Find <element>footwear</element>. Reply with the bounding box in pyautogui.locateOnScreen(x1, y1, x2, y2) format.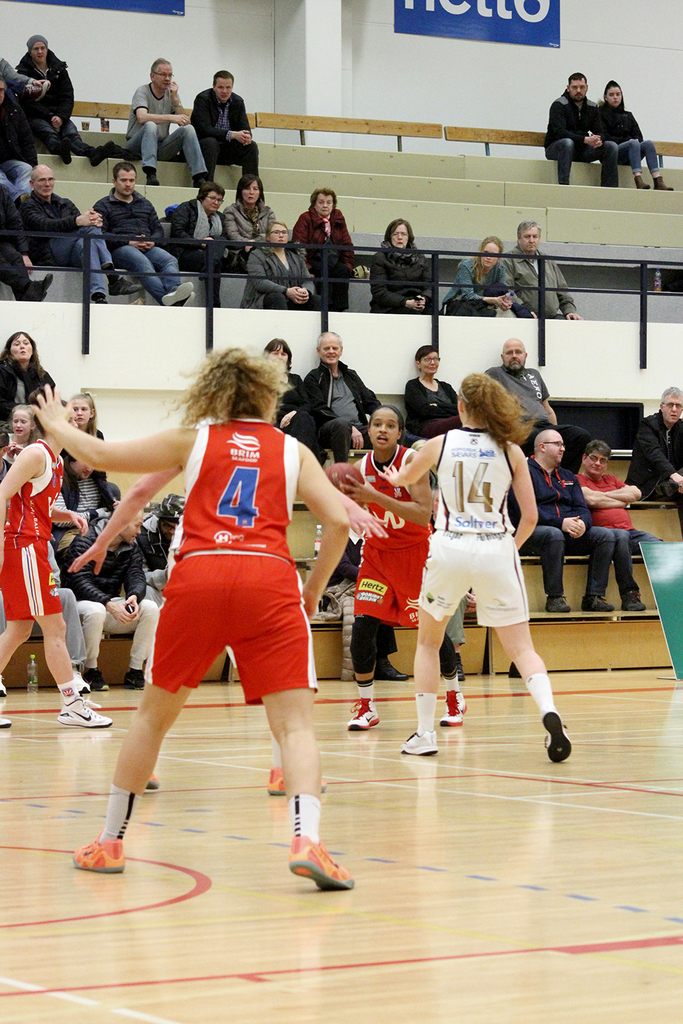
pyautogui.locateOnScreen(73, 840, 121, 871).
